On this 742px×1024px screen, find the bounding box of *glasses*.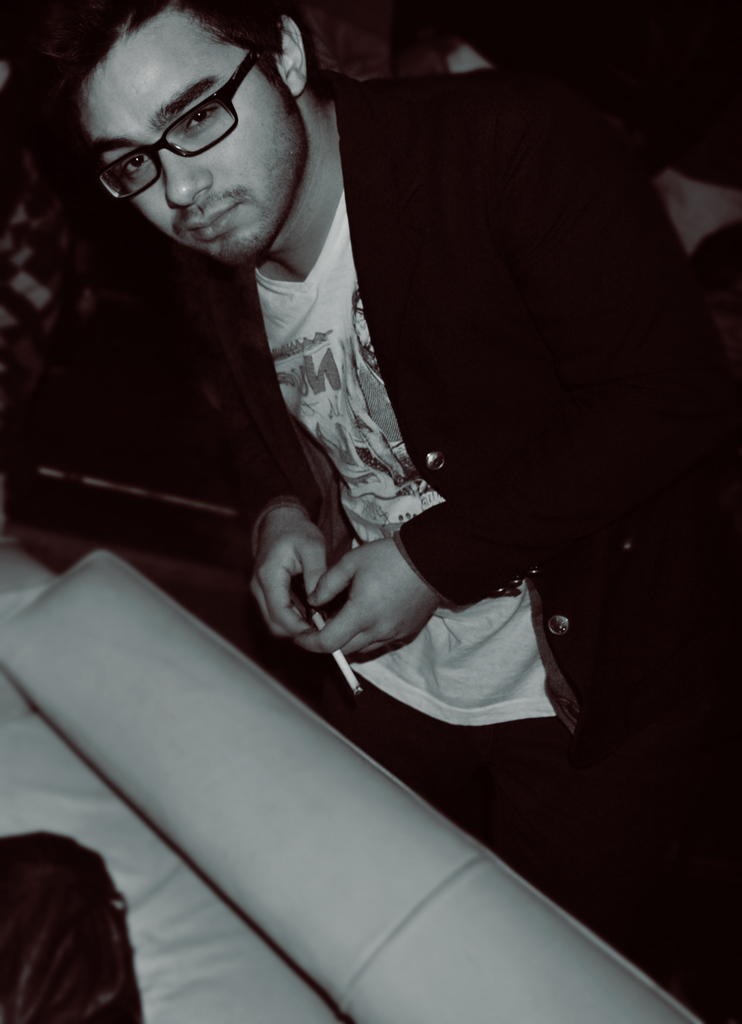
Bounding box: 92,46,260,207.
